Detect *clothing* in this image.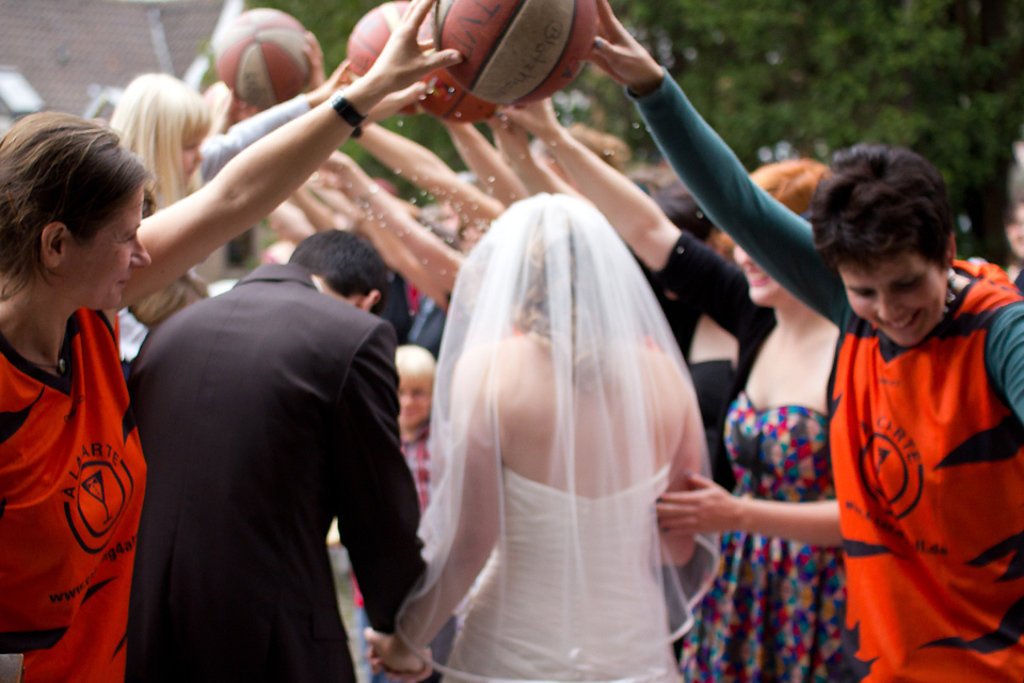
Detection: <bbox>642, 231, 866, 682</bbox>.
